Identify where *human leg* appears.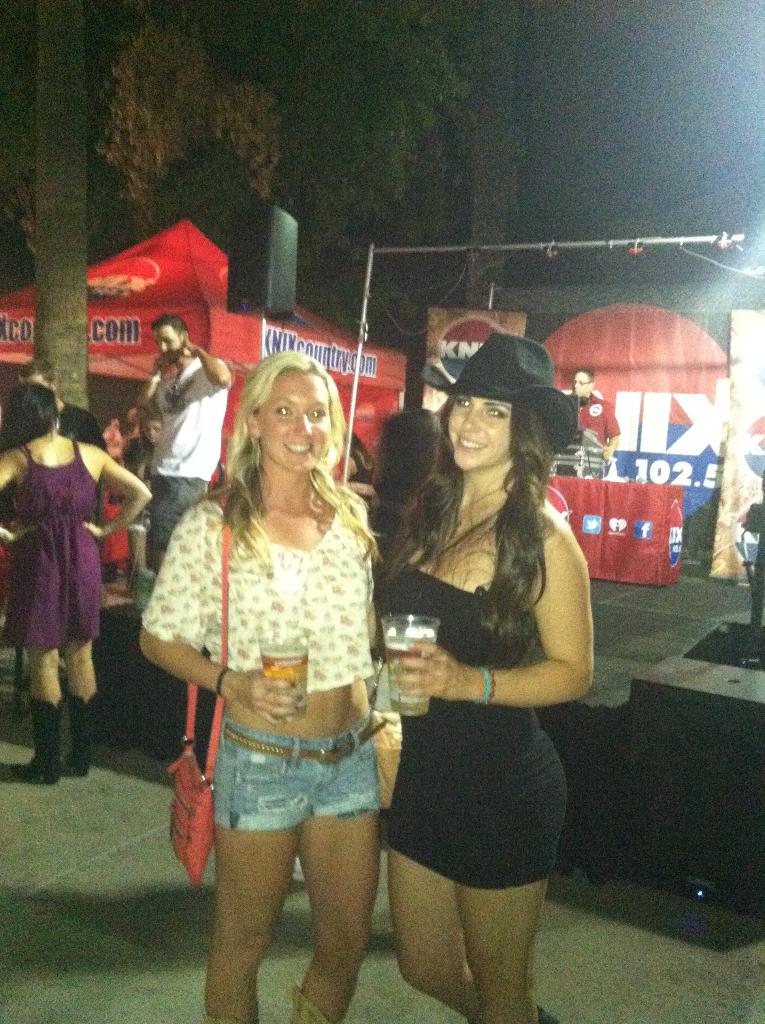
Appears at Rect(383, 722, 560, 1023).
